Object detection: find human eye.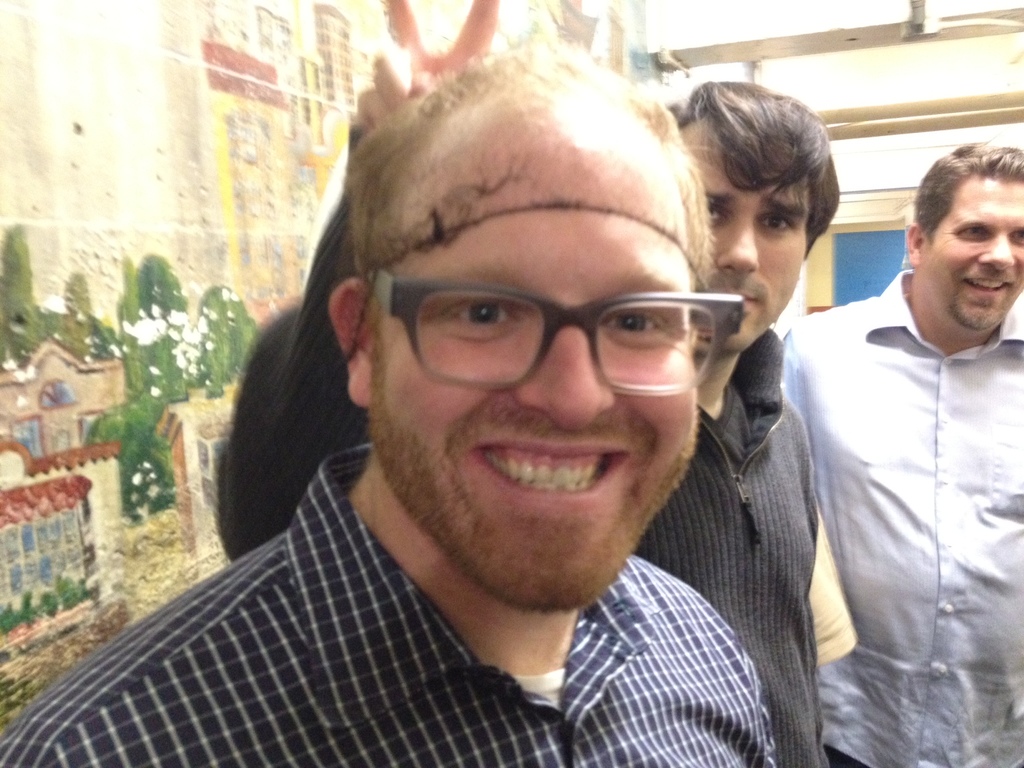
crop(709, 207, 732, 230).
